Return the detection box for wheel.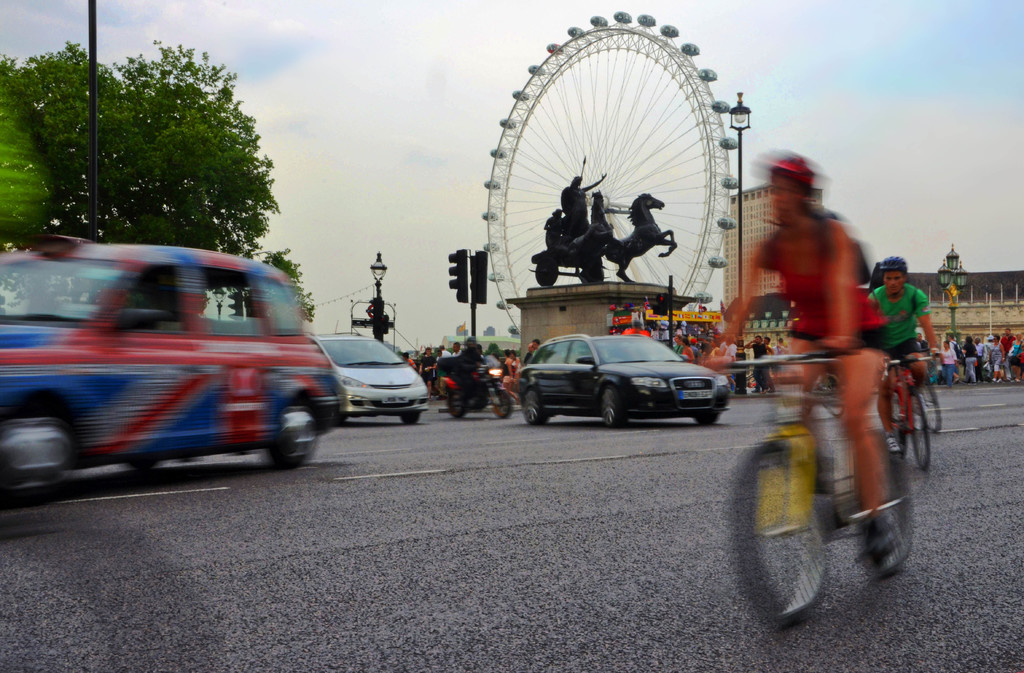
x1=518 y1=386 x2=543 y2=426.
